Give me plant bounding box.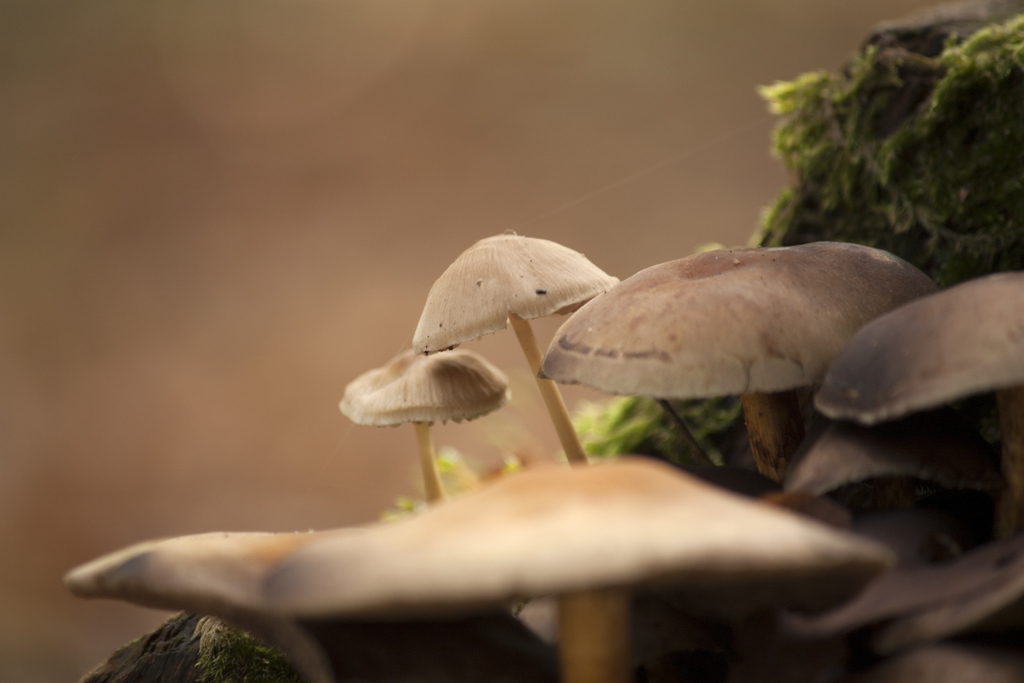
crop(334, 338, 518, 506).
